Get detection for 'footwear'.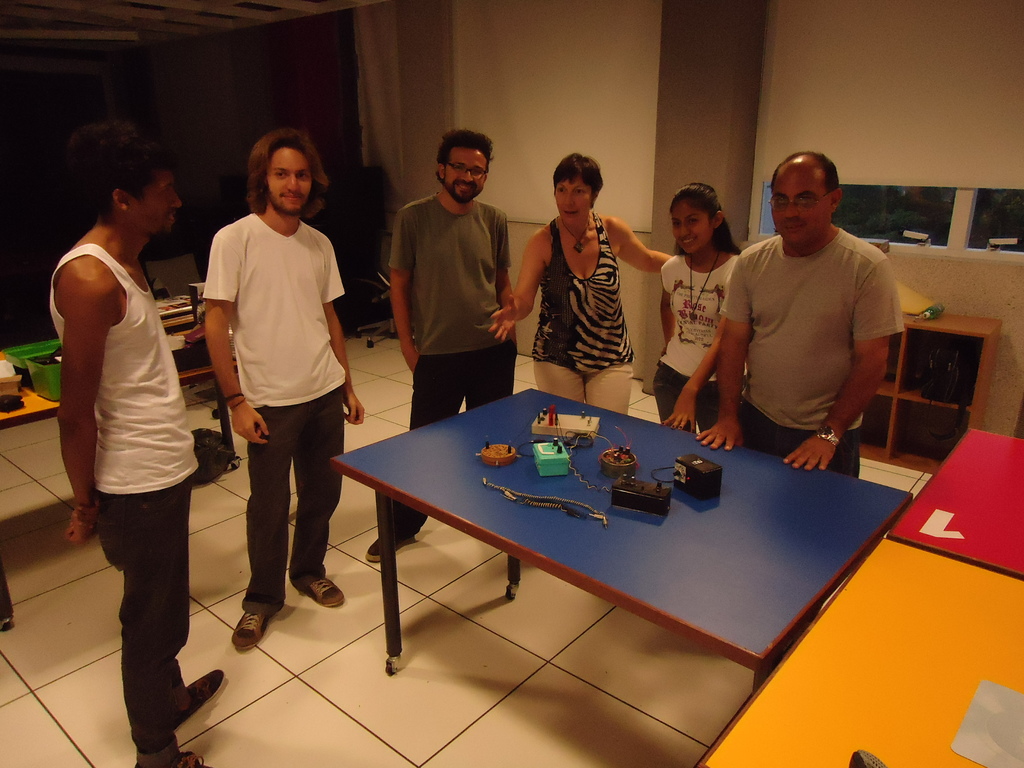
Detection: bbox=(297, 575, 344, 611).
